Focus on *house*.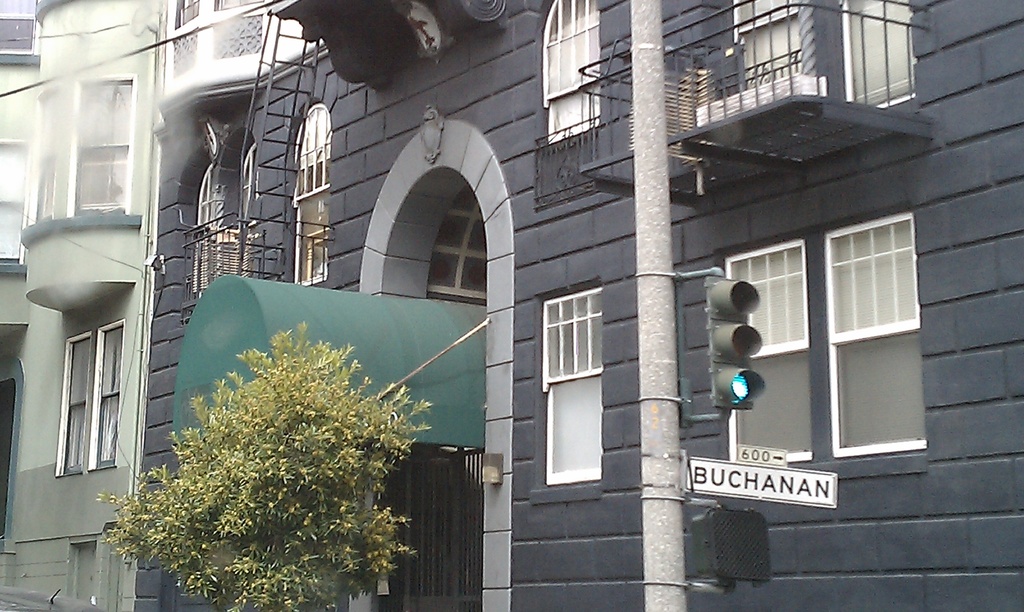
Focused at box=[136, 5, 1021, 608].
